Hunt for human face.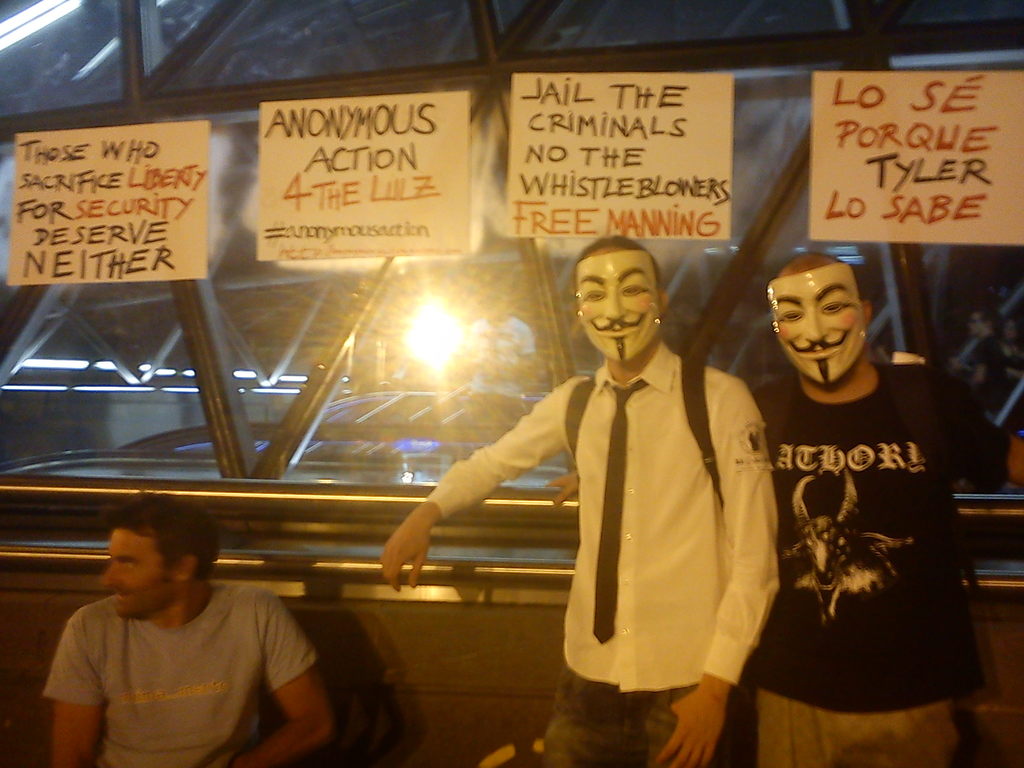
Hunted down at 570,257,657,363.
